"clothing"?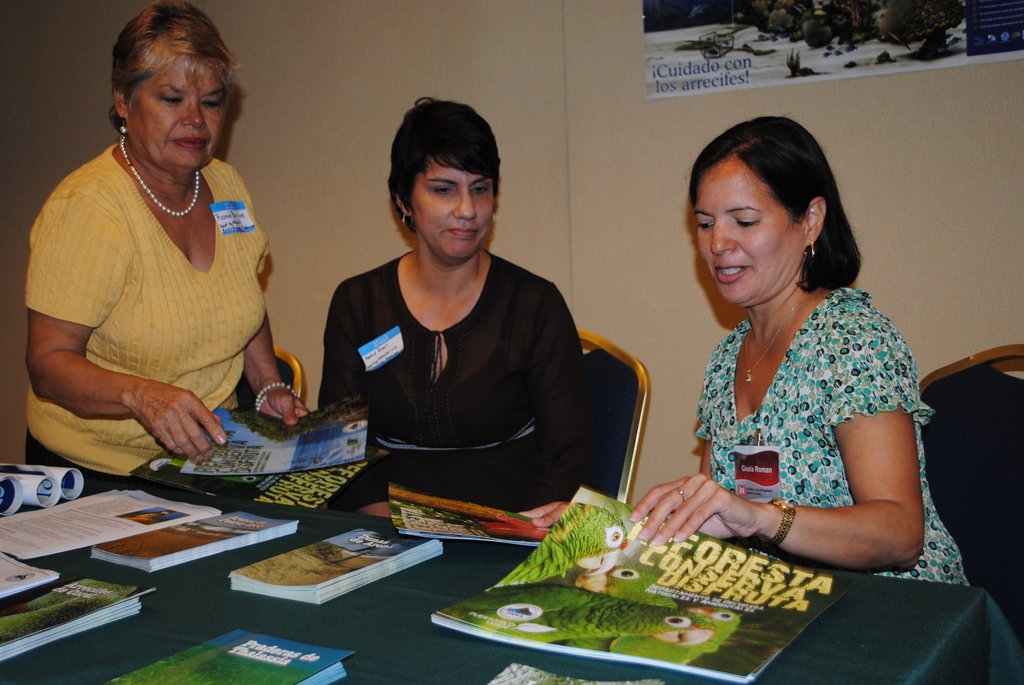
detection(696, 285, 967, 594)
